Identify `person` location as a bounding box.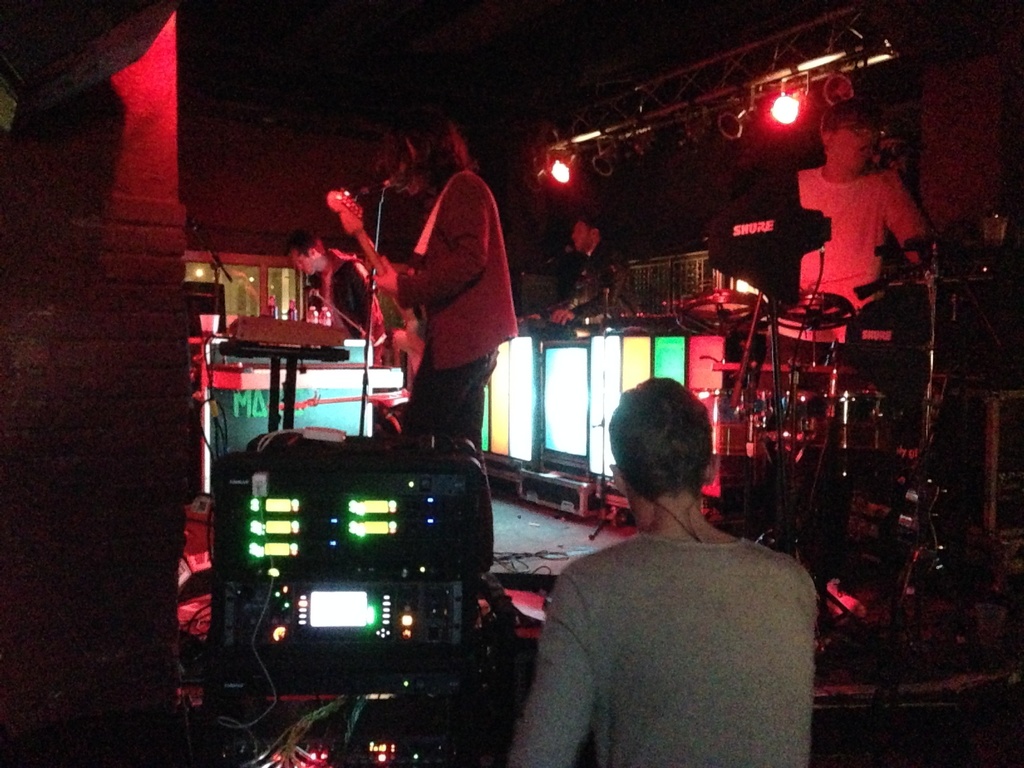
780, 108, 940, 381.
